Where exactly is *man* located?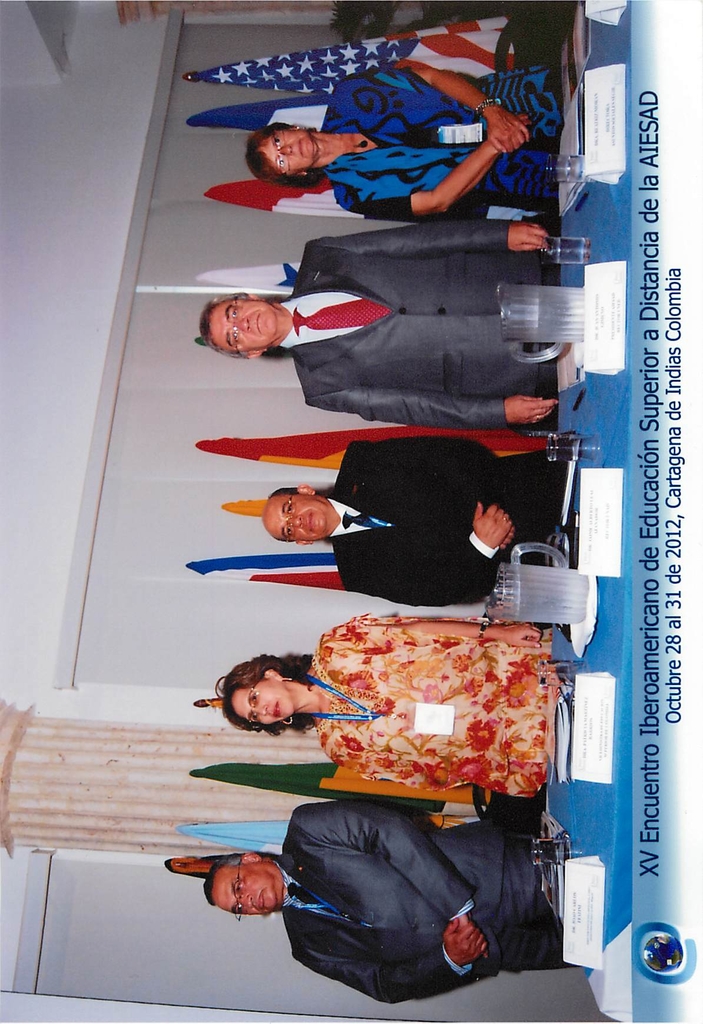
Its bounding box is x1=261 y1=435 x2=565 y2=606.
